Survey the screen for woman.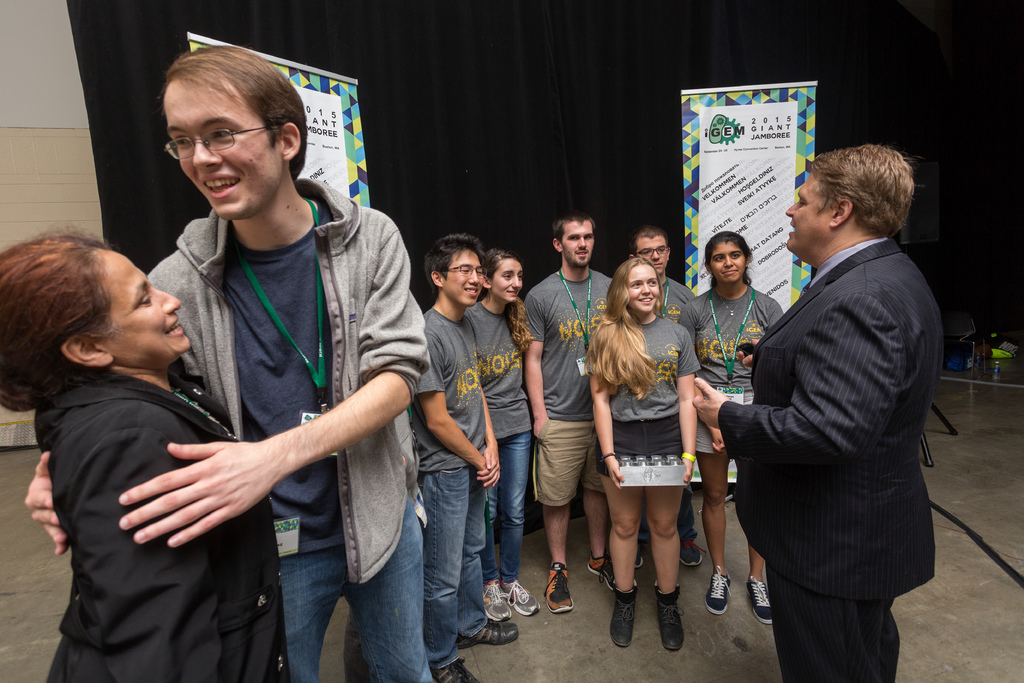
Survey found: (x1=677, y1=230, x2=786, y2=628).
